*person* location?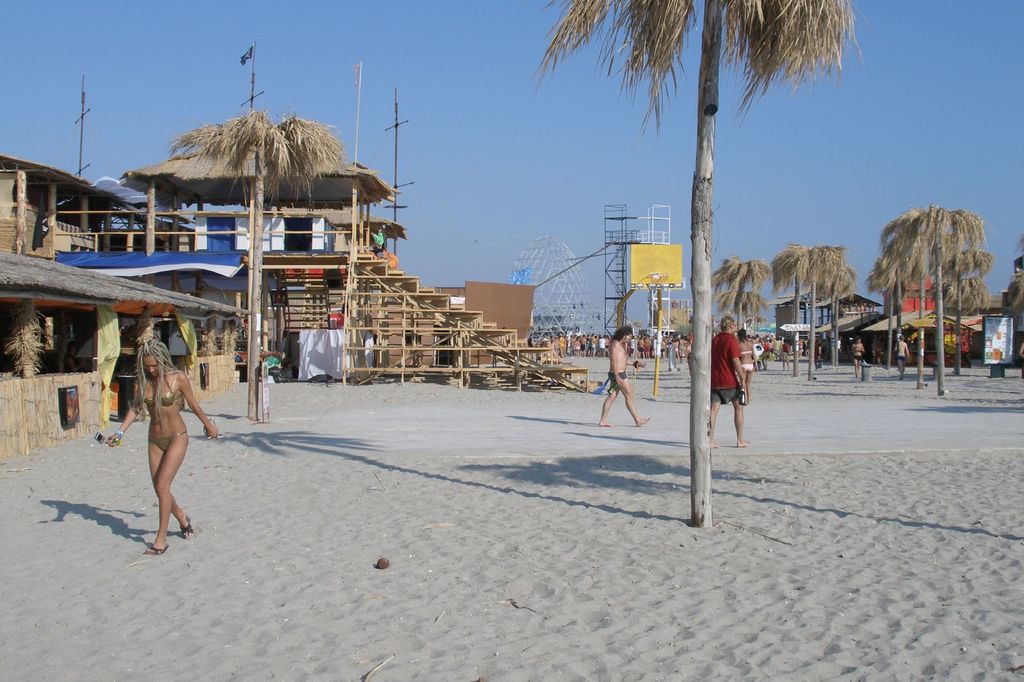
[x1=599, y1=324, x2=653, y2=429]
